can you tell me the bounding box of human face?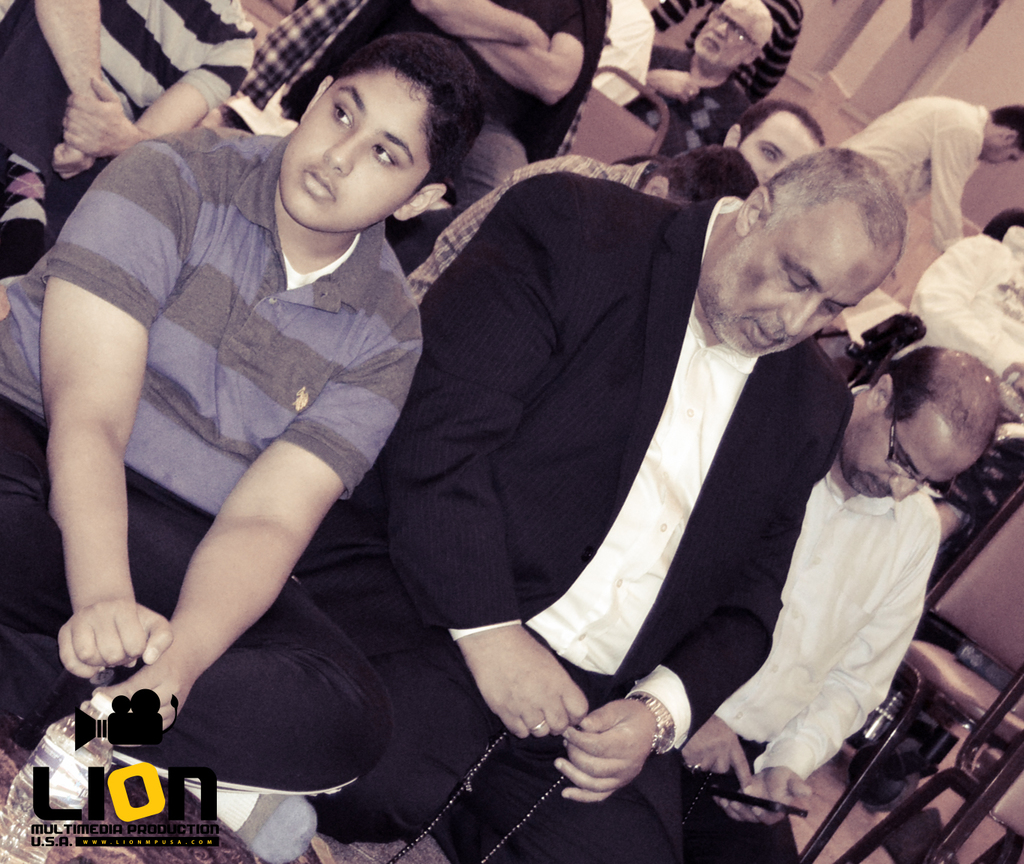
Rect(976, 118, 1023, 159).
